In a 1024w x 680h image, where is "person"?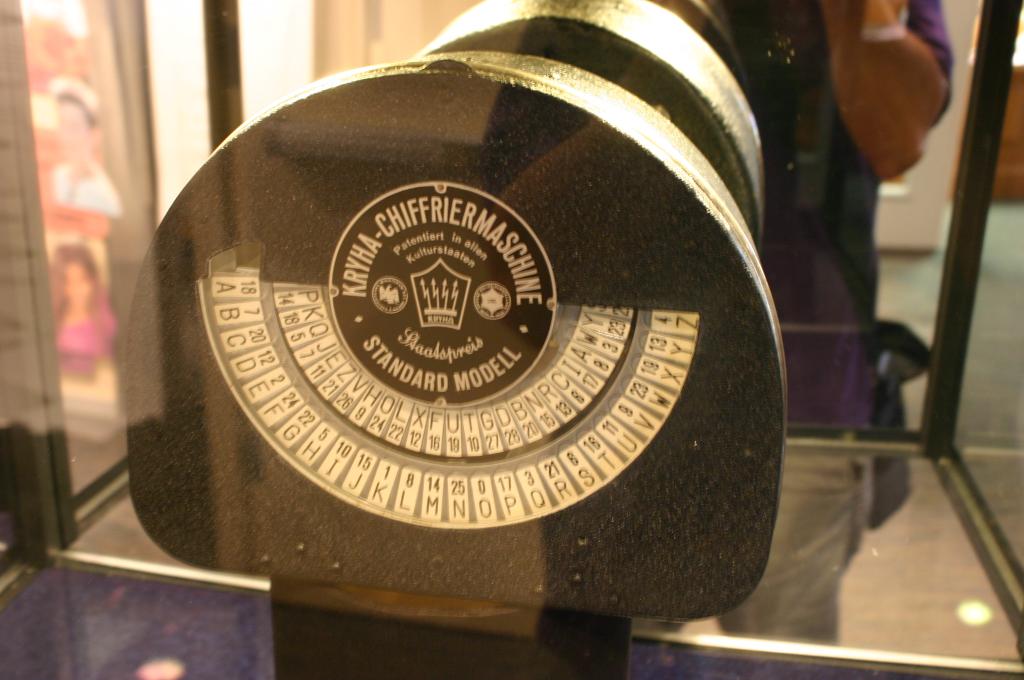
{"left": 693, "top": 0, "right": 982, "bottom": 663}.
